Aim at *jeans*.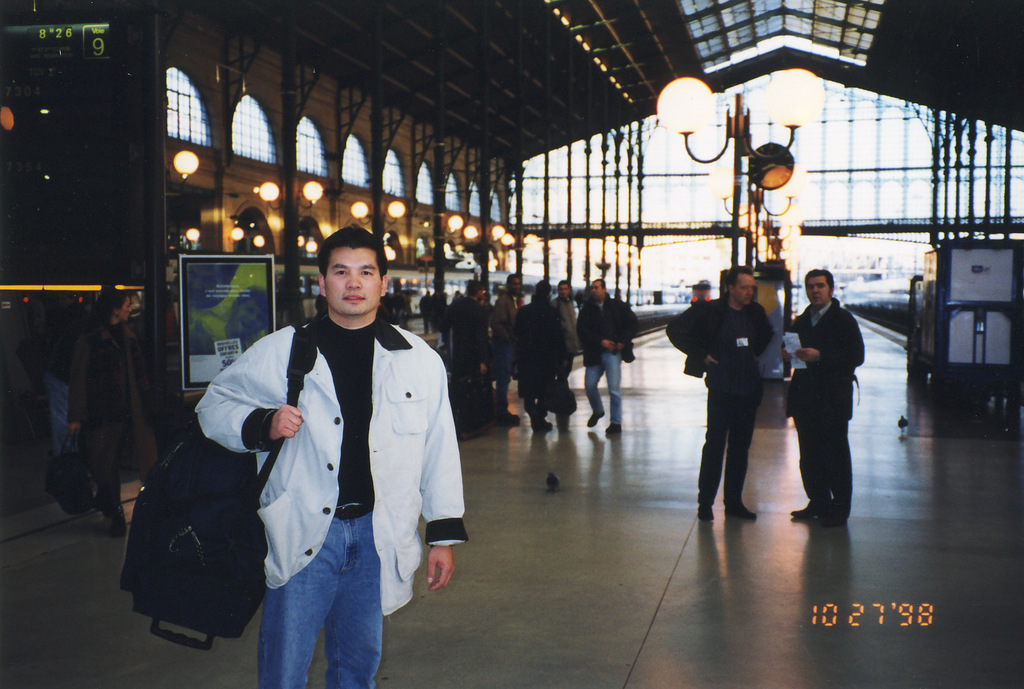
Aimed at [x1=253, y1=516, x2=405, y2=683].
